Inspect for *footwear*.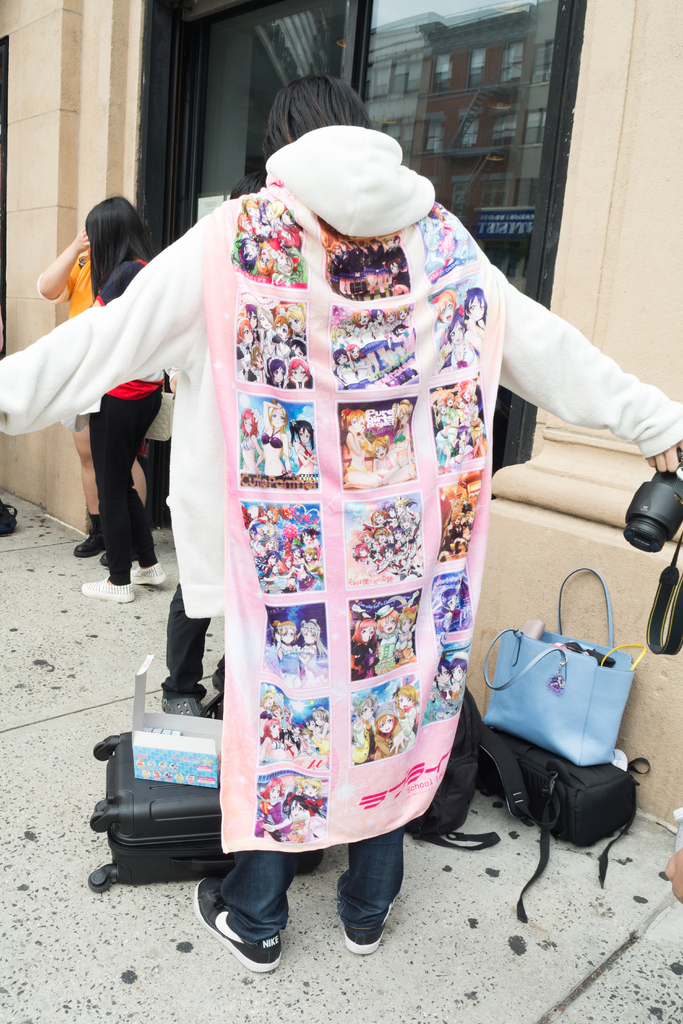
Inspection: [209,889,293,966].
